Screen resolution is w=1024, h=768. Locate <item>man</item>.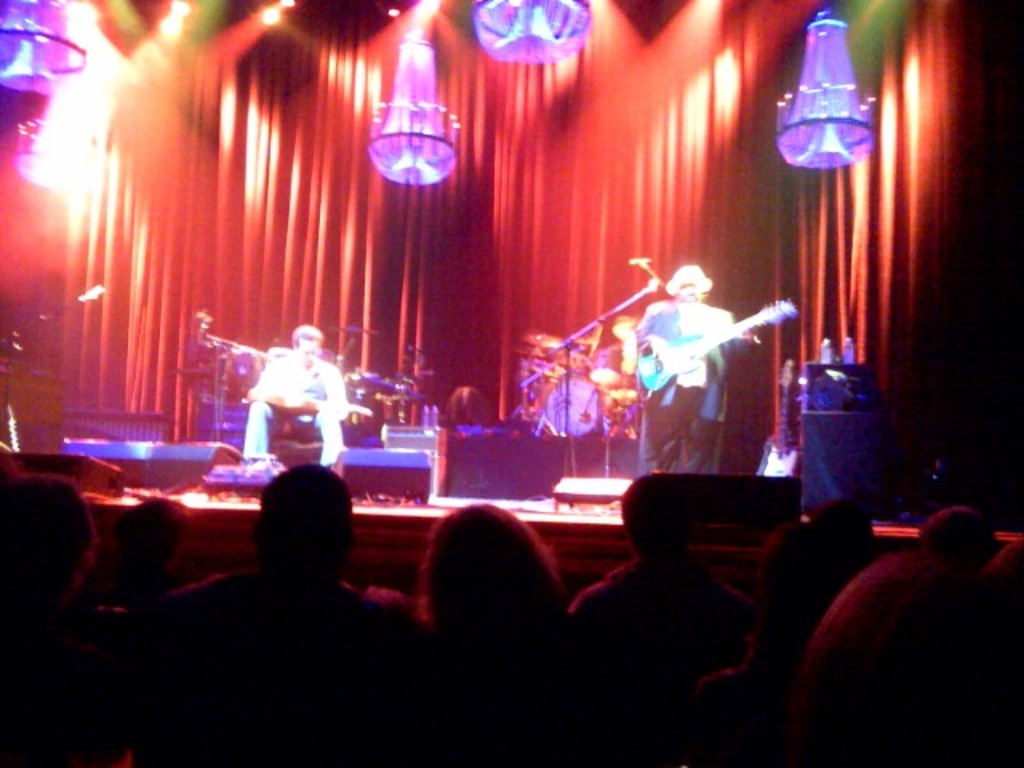
<region>630, 266, 757, 483</region>.
